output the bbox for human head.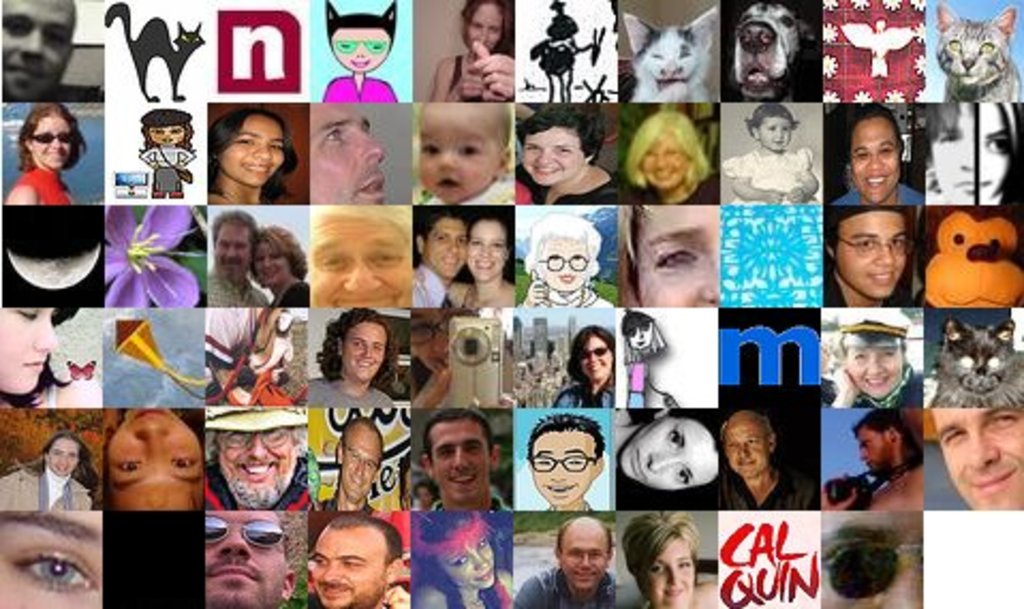
x1=417 y1=214 x2=472 y2=271.
